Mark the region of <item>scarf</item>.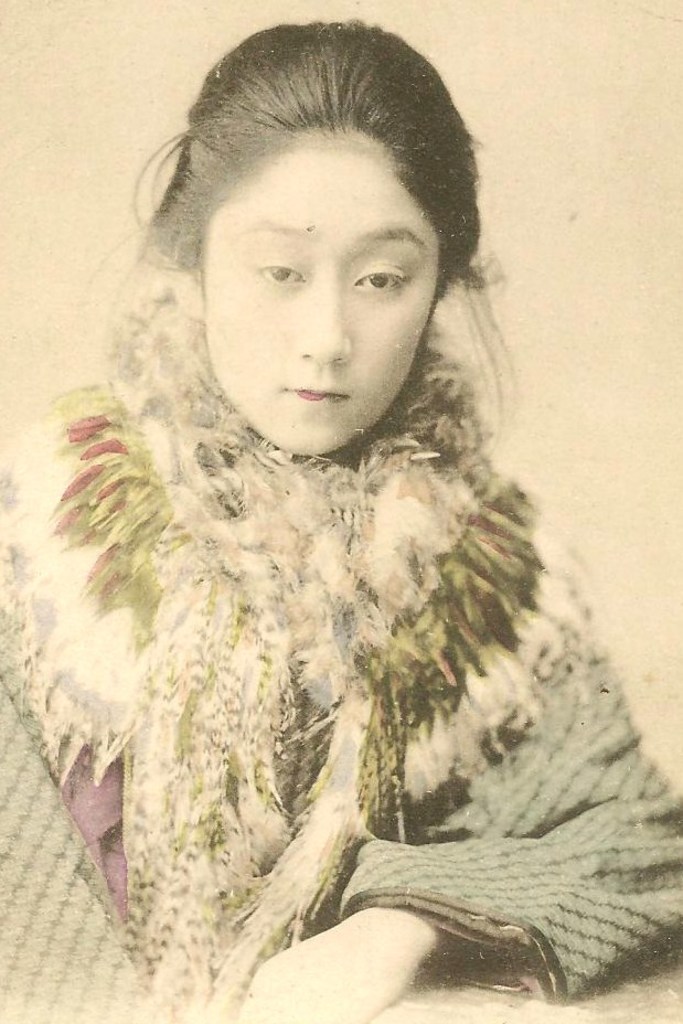
Region: [x1=0, y1=248, x2=591, y2=1021].
